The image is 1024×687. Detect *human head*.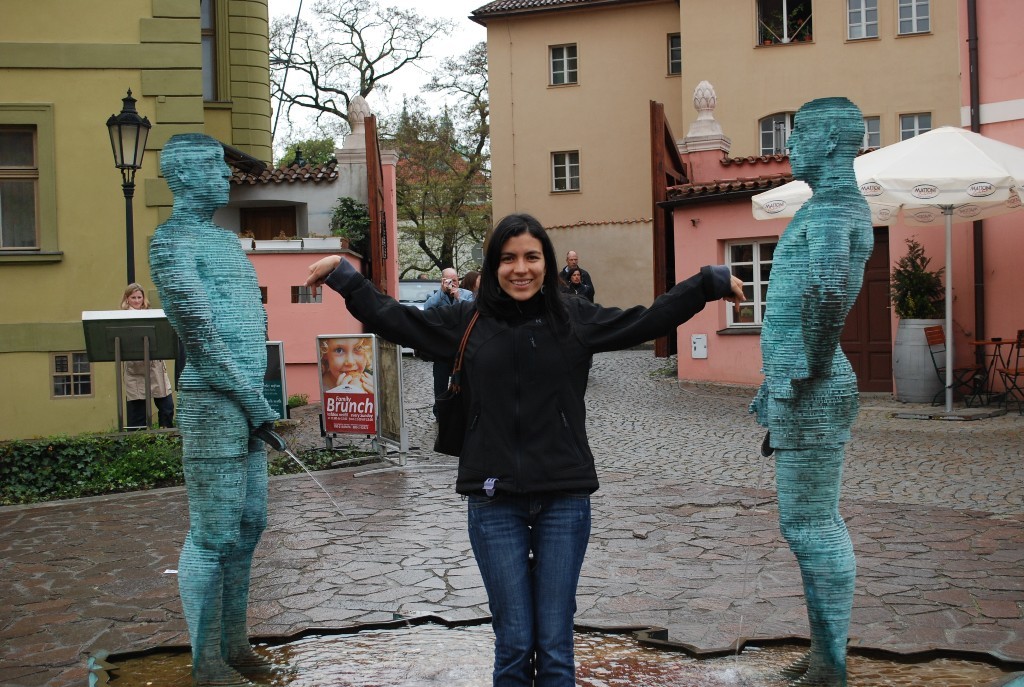
Detection: [left=567, top=270, right=579, bottom=286].
